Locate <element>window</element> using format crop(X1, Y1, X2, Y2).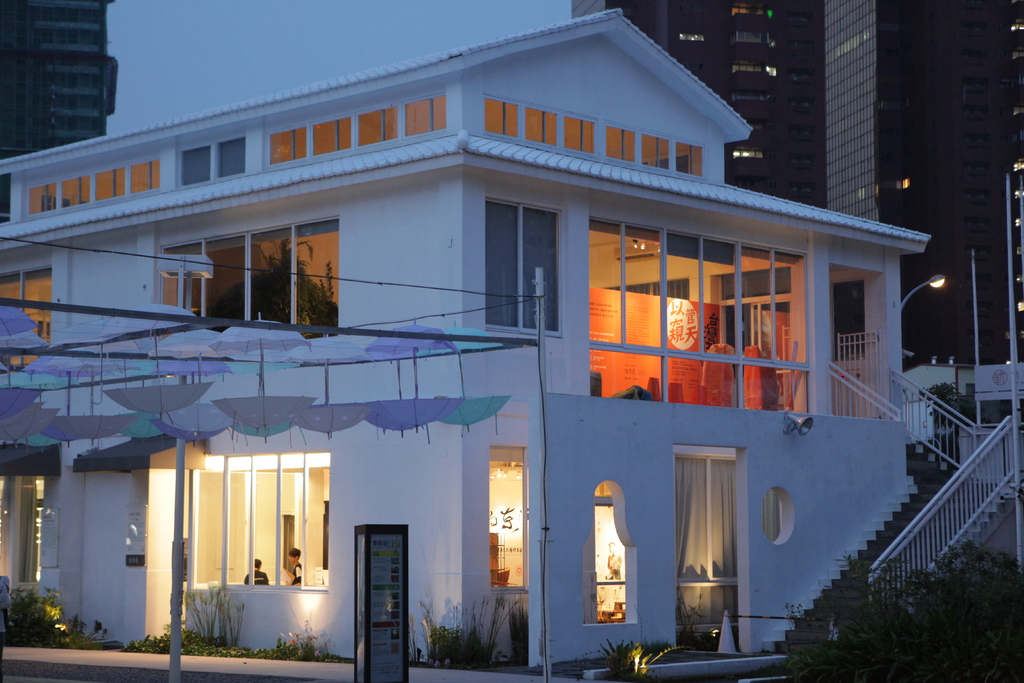
crop(264, 94, 451, 170).
